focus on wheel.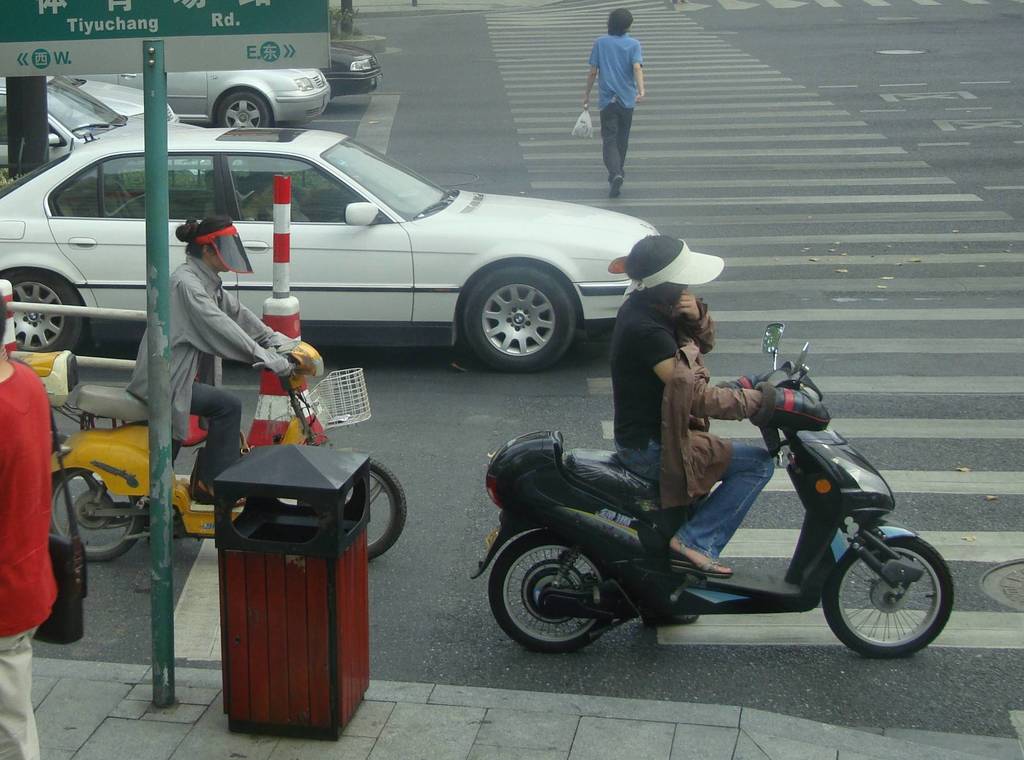
Focused at rect(49, 469, 143, 561).
